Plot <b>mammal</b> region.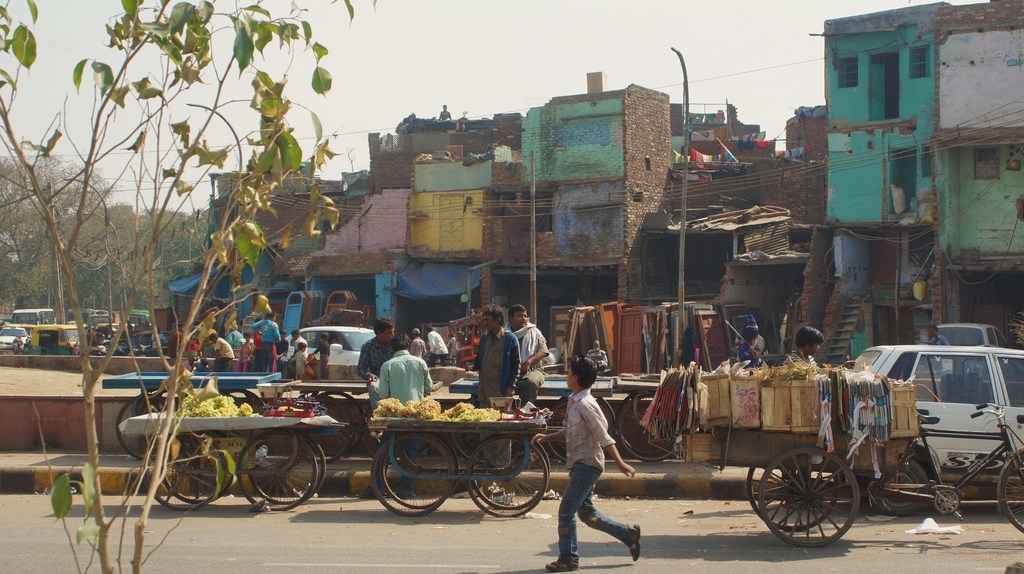
Plotted at (left=585, top=338, right=609, bottom=374).
